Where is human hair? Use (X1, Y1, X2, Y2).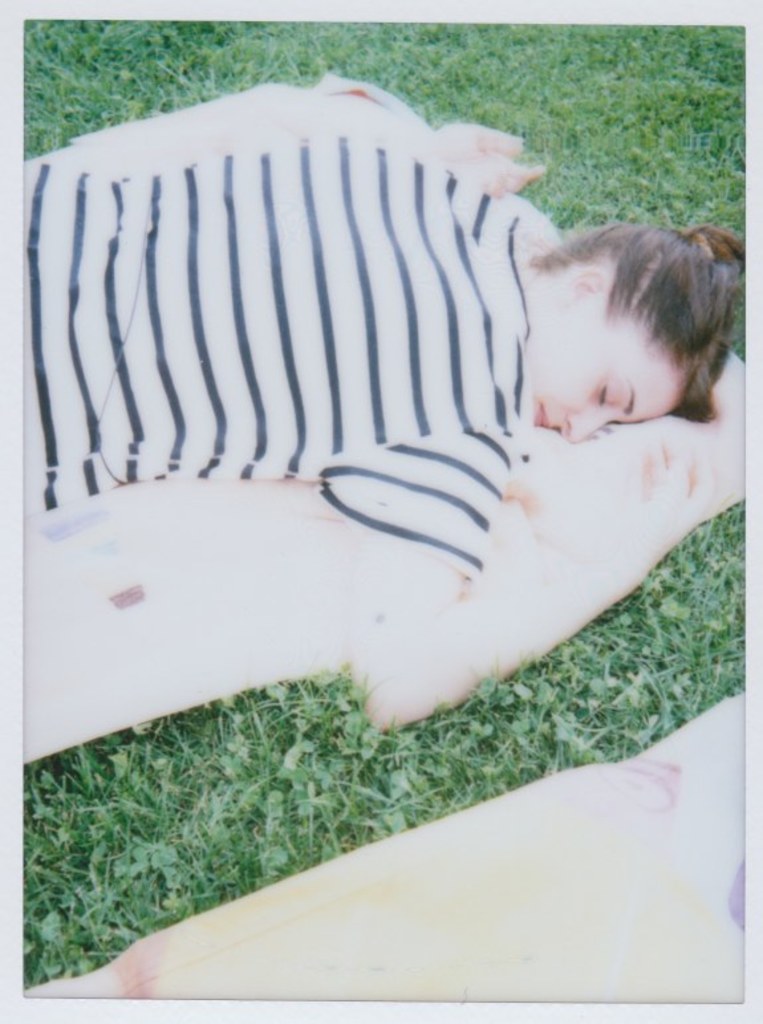
(525, 194, 742, 440).
